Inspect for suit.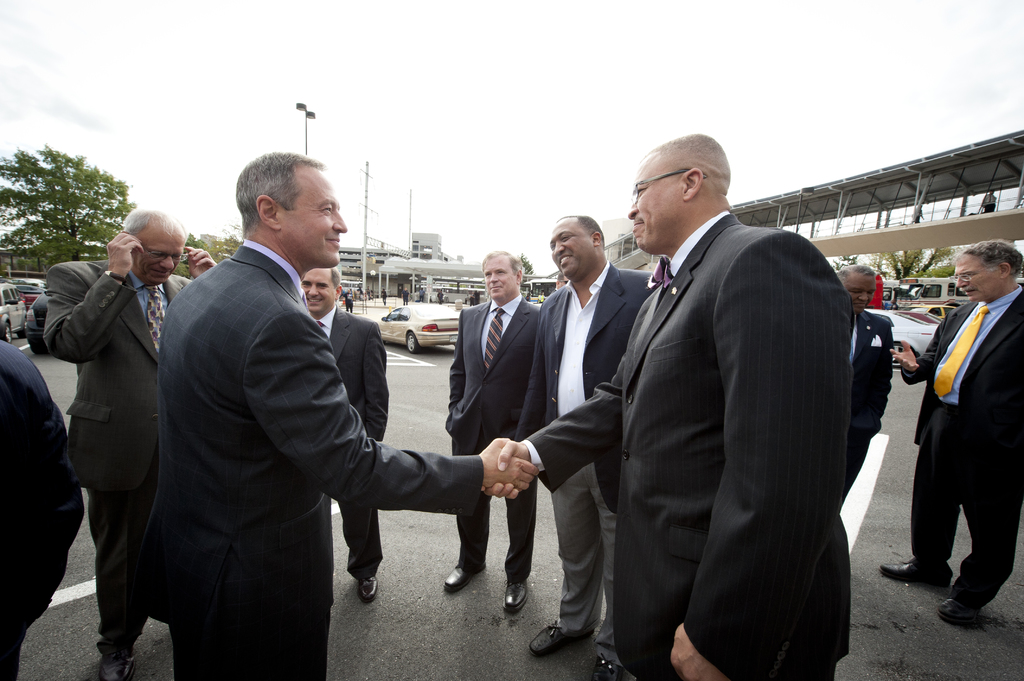
Inspection: 312/306/391/580.
